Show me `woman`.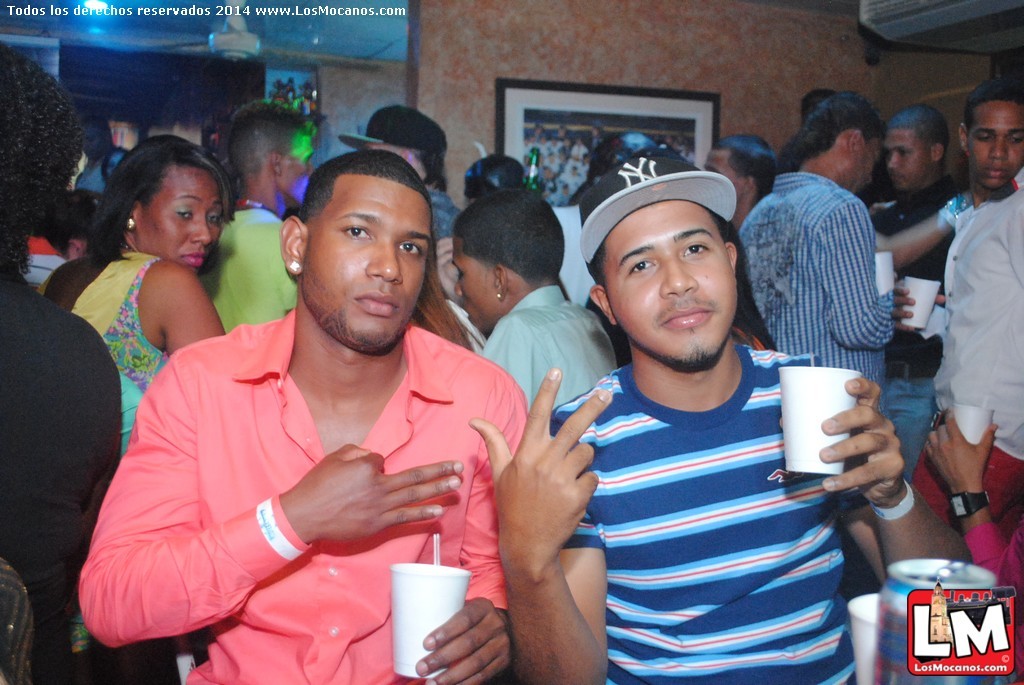
`woman` is here: x1=31 y1=136 x2=237 y2=457.
